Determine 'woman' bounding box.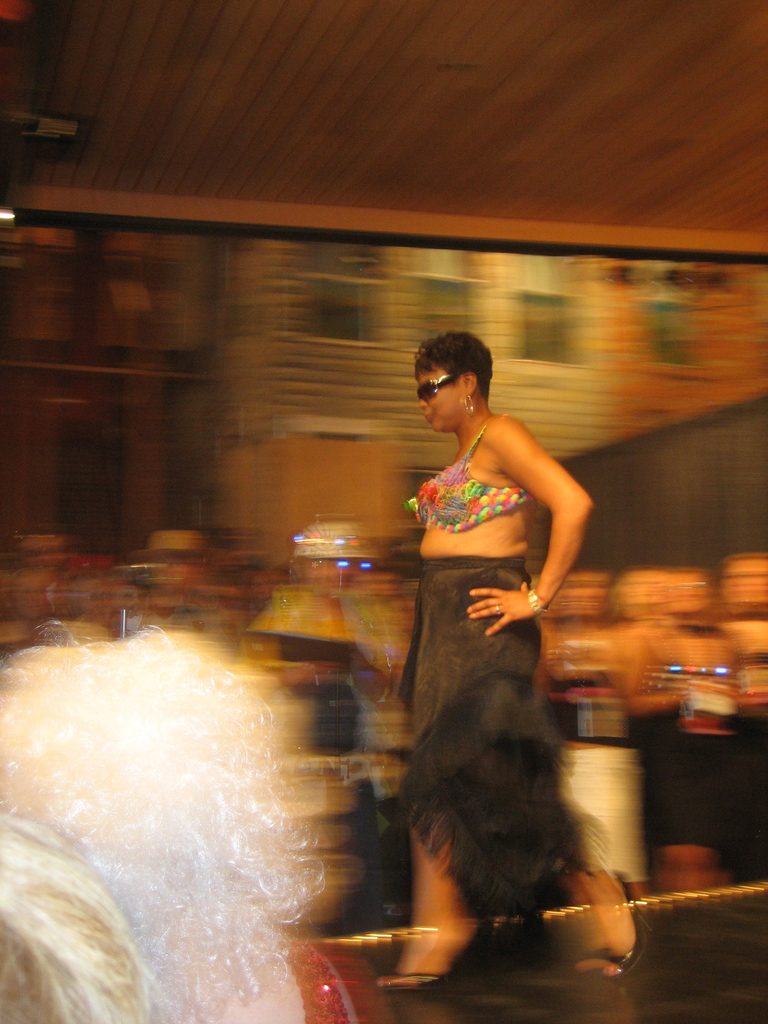
Determined: [379, 302, 604, 963].
